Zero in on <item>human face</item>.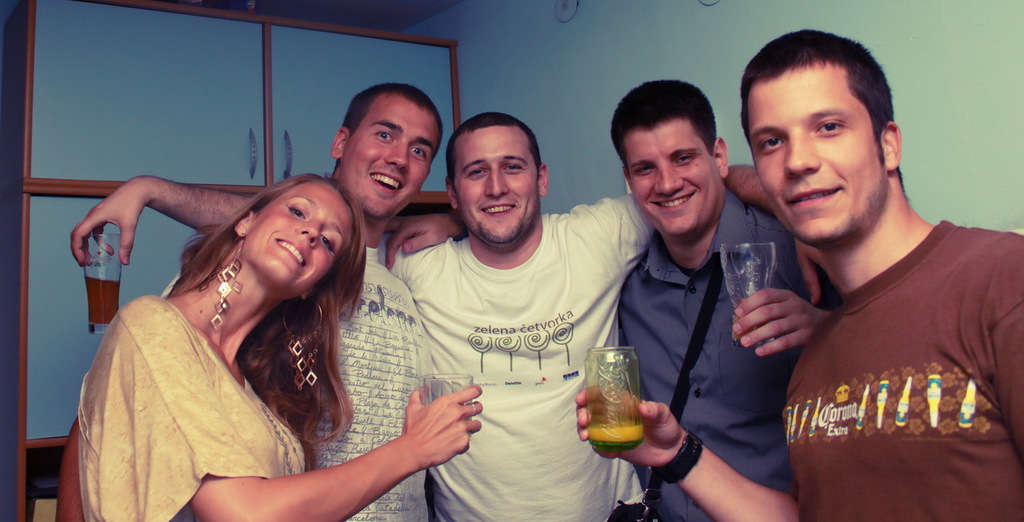
Zeroed in: box=[622, 119, 722, 239].
